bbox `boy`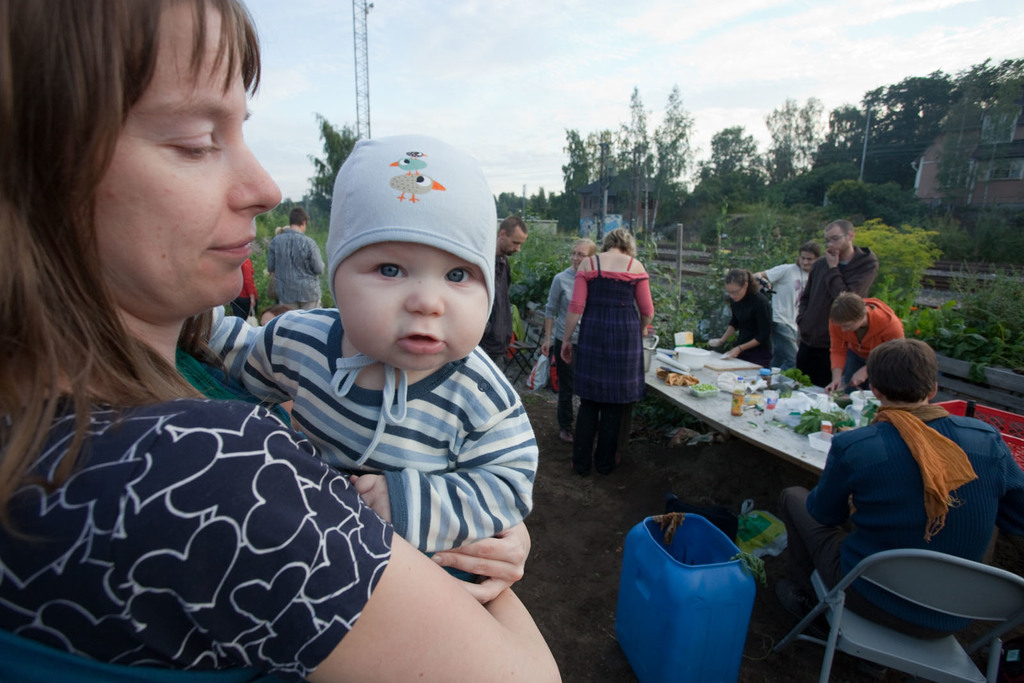
<box>828,292,904,394</box>
